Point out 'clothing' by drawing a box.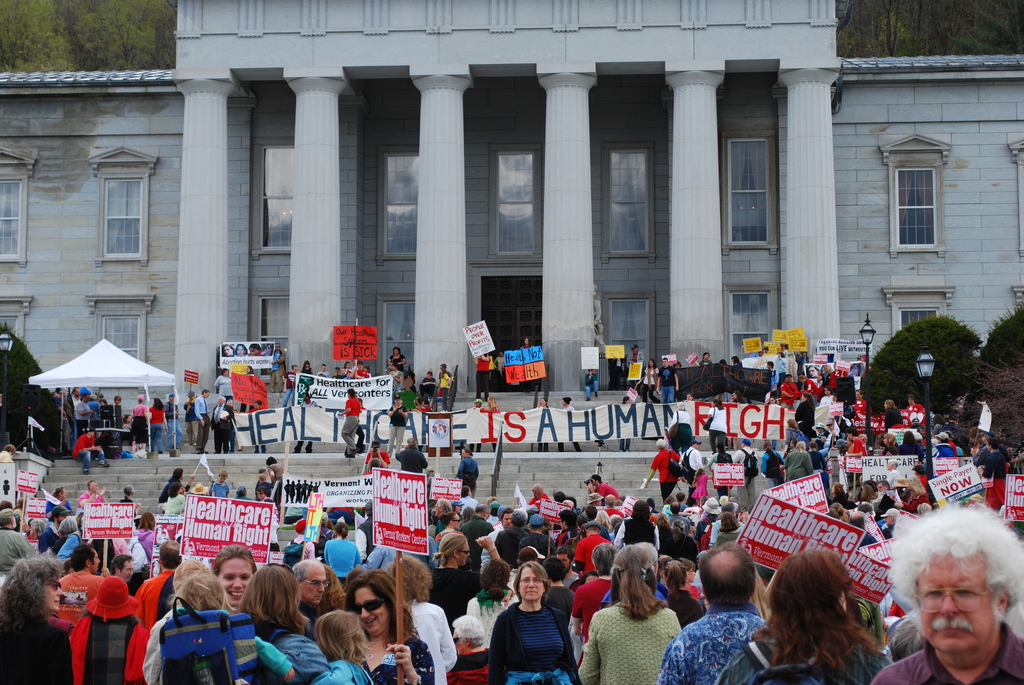
<bbox>694, 478, 715, 492</bbox>.
